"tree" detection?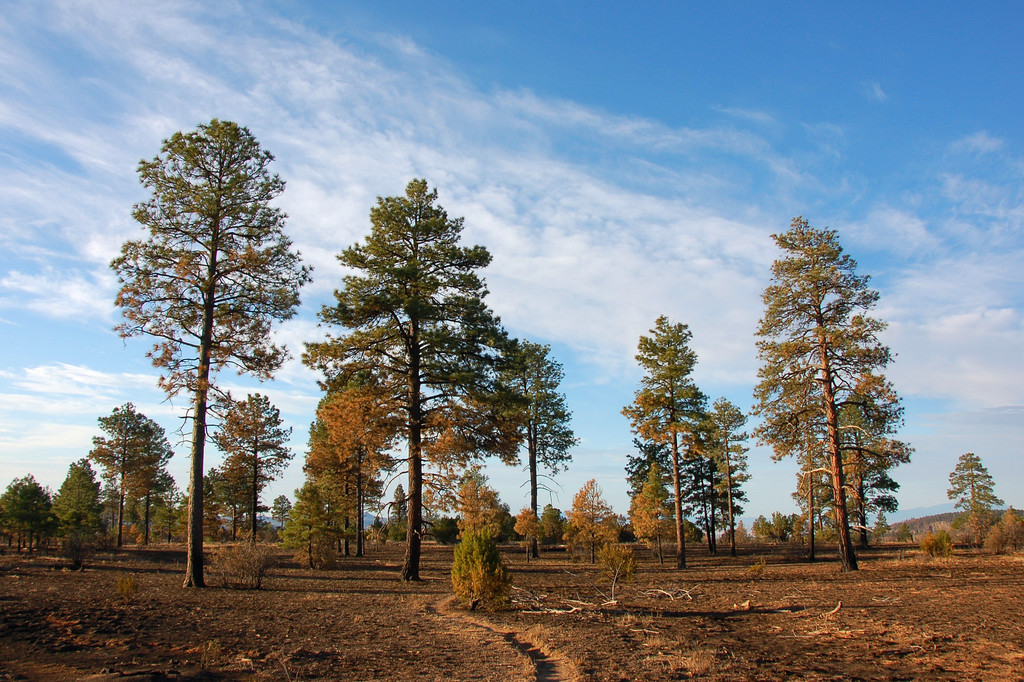
pyautogui.locateOnScreen(743, 221, 937, 561)
